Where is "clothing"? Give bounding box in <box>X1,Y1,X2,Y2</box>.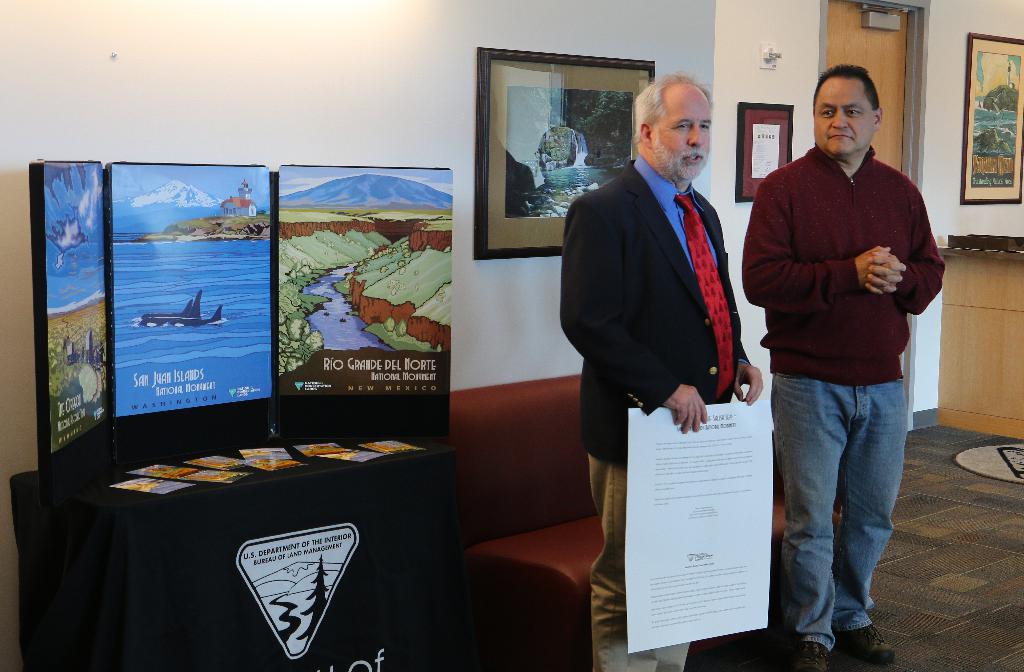
<box>559,152,752,671</box>.
